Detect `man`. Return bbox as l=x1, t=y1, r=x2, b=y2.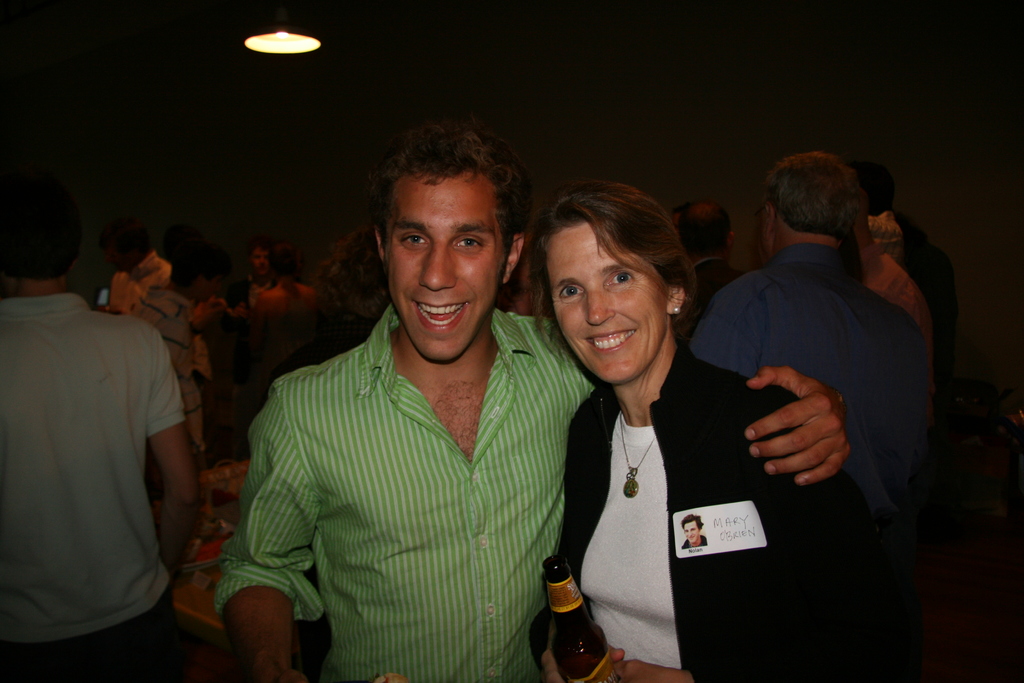
l=696, t=148, r=927, b=682.
